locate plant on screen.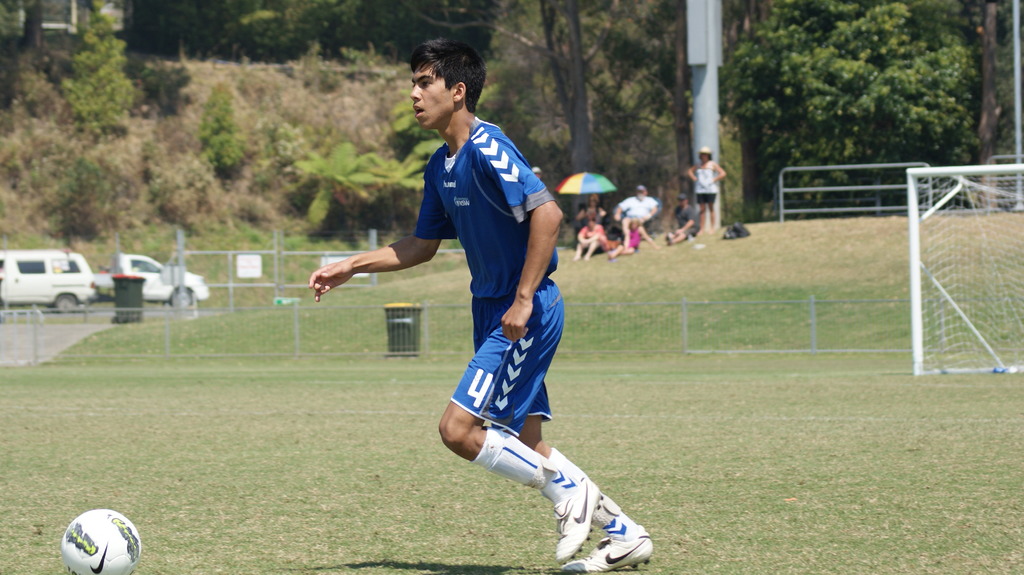
On screen at [left=0, top=109, right=105, bottom=250].
